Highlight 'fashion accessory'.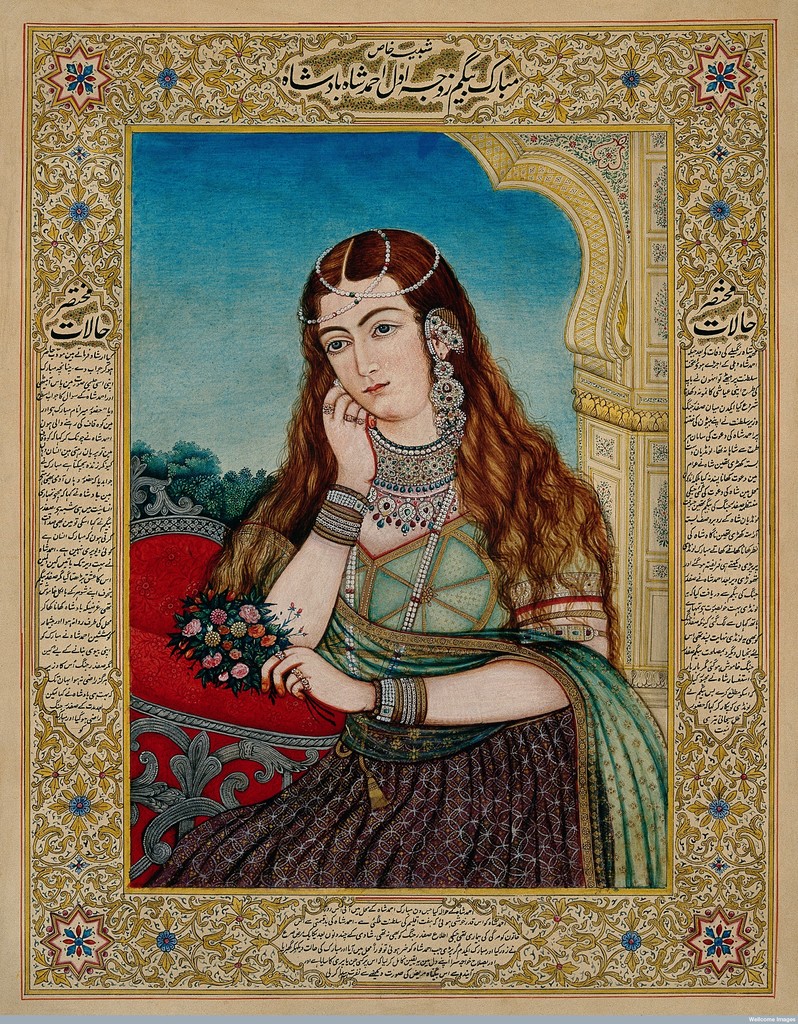
Highlighted region: (x1=356, y1=417, x2=366, y2=434).
